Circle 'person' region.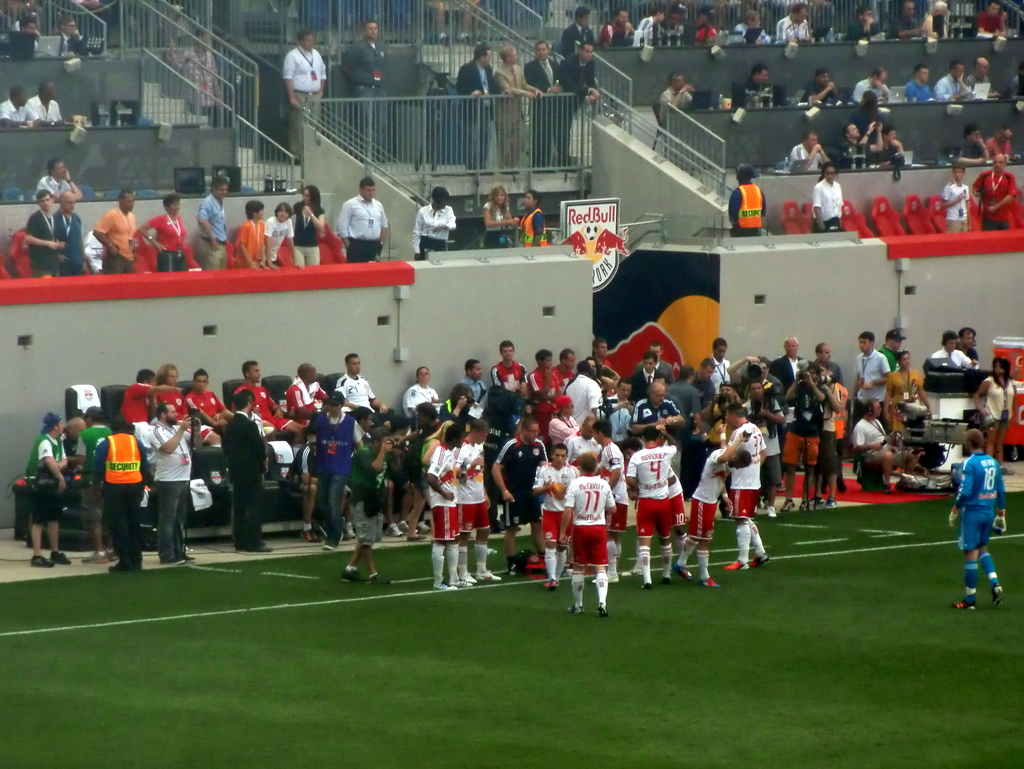
Region: x1=0 y1=81 x2=37 y2=132.
